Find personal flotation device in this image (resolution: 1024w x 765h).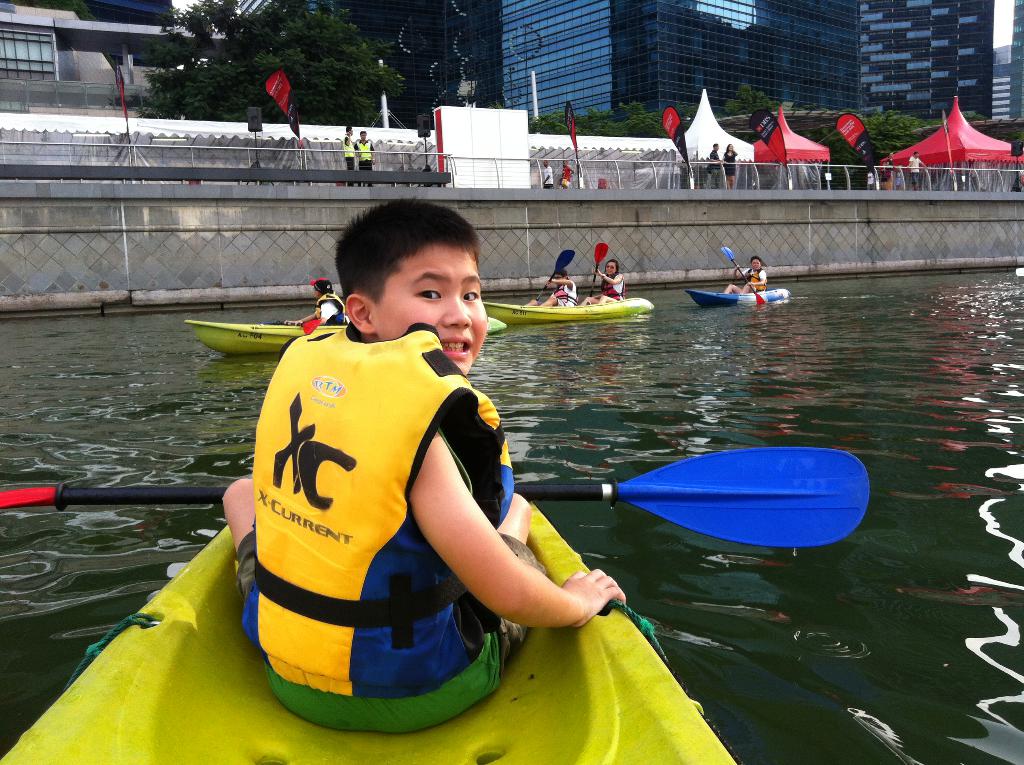
{"left": 341, "top": 136, "right": 354, "bottom": 157}.
